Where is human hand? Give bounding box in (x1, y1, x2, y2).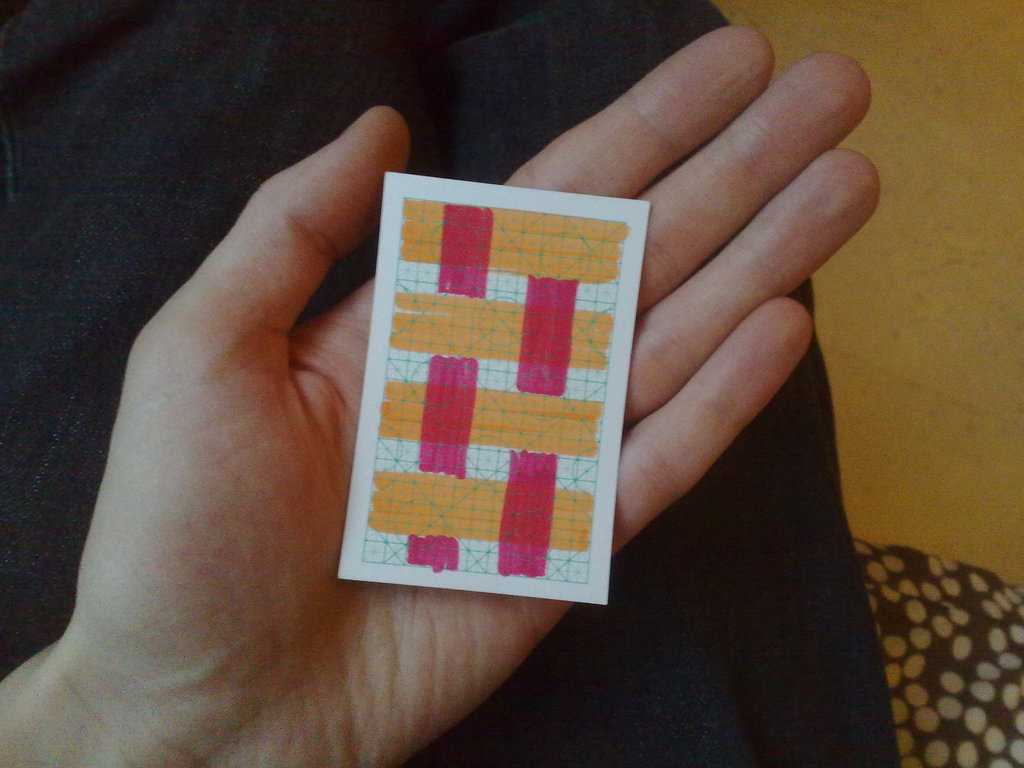
(77, 22, 882, 767).
